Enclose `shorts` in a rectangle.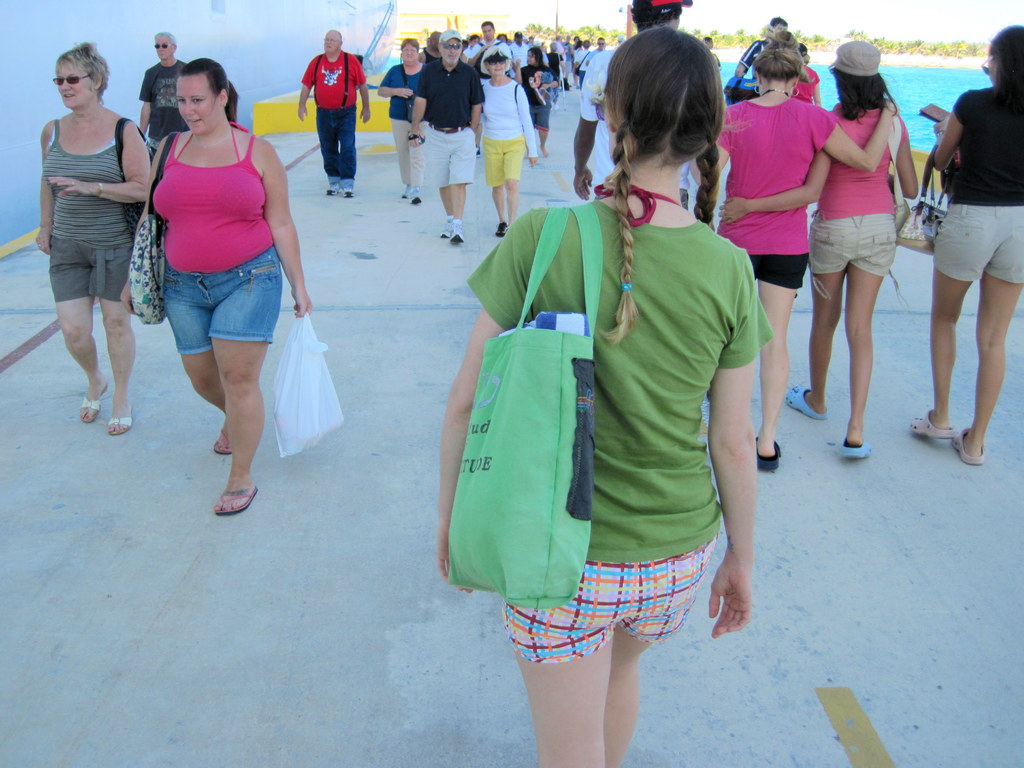
747, 252, 810, 287.
